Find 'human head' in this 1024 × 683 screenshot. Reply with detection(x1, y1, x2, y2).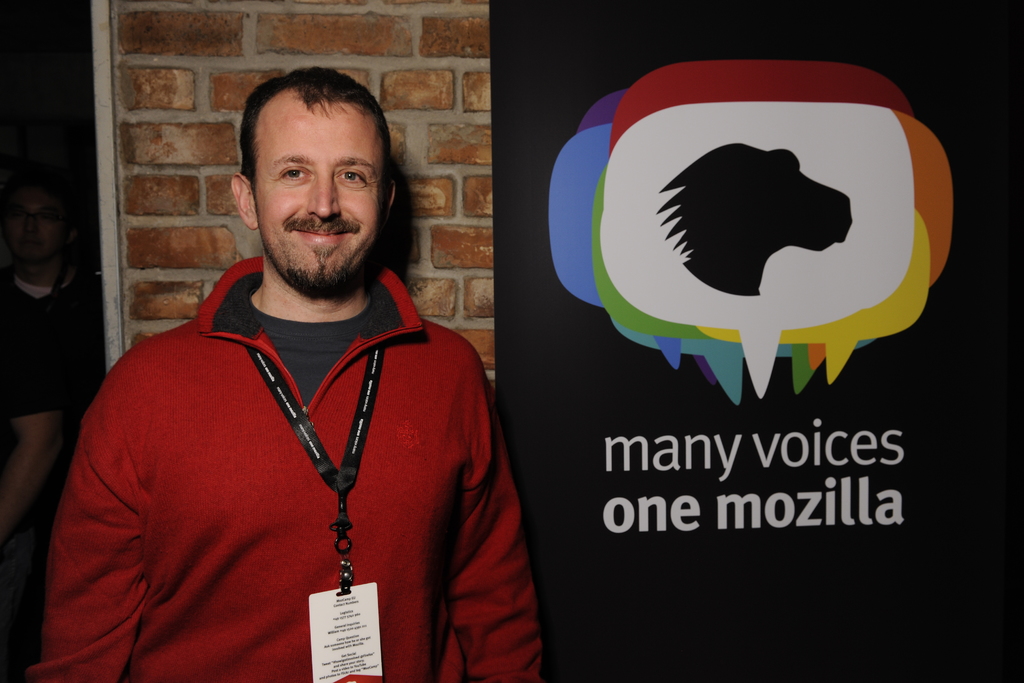
detection(0, 174, 77, 263).
